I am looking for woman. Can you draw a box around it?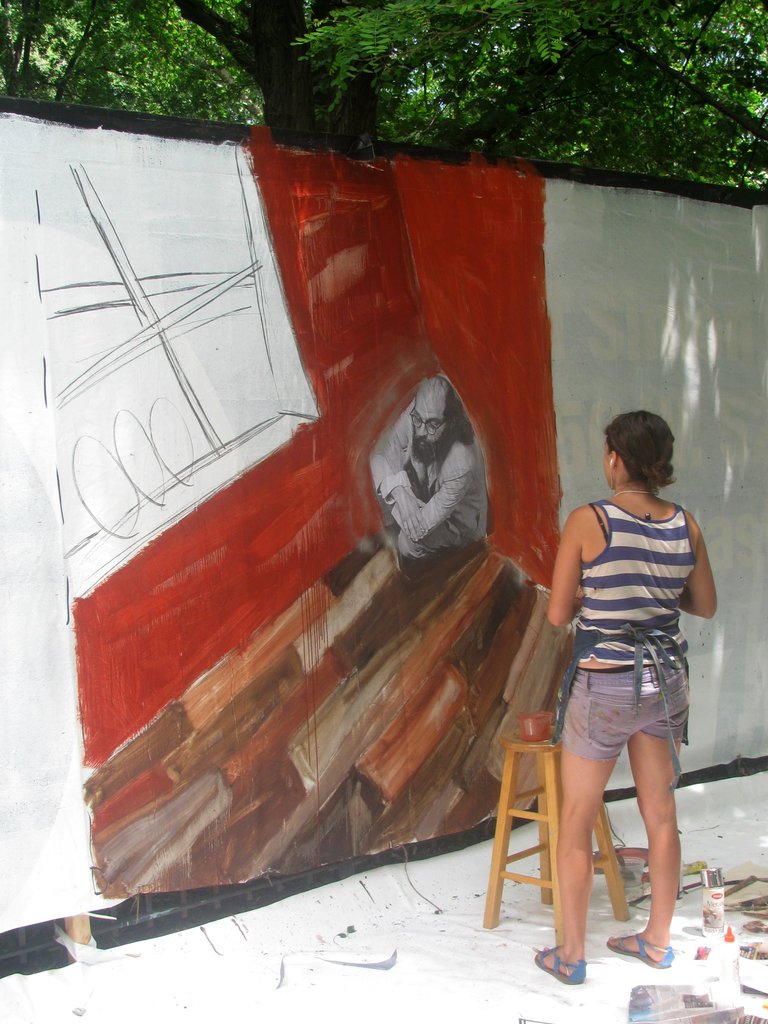
Sure, the bounding box is (516,394,719,948).
